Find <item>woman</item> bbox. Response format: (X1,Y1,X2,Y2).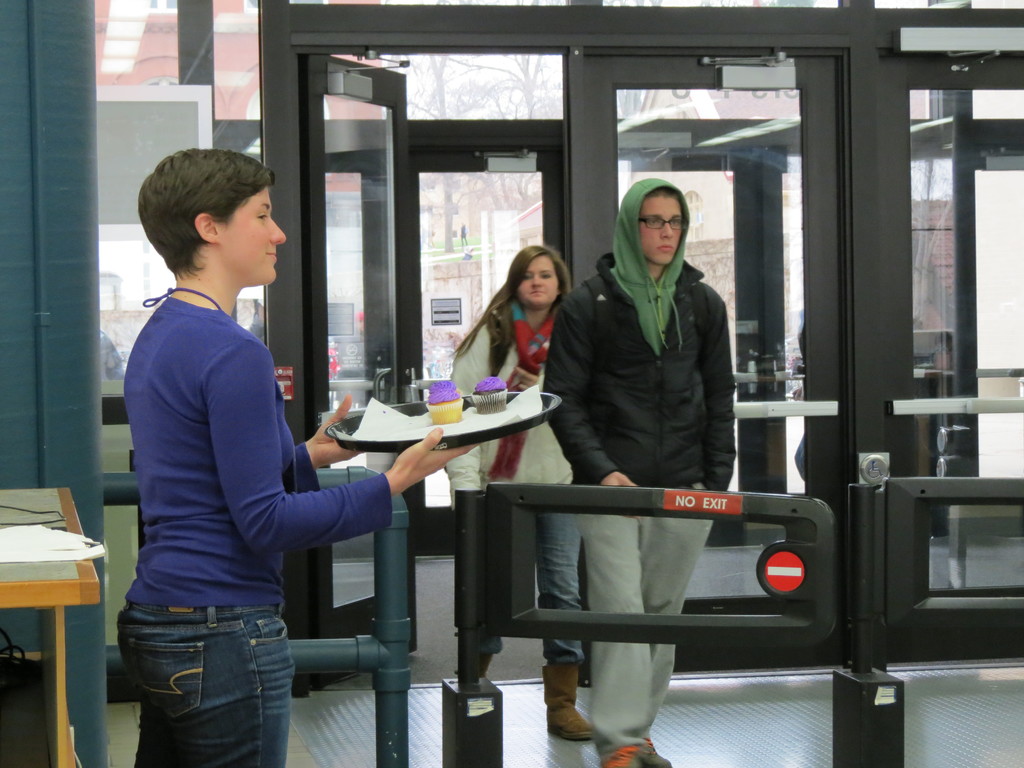
(116,145,485,767).
